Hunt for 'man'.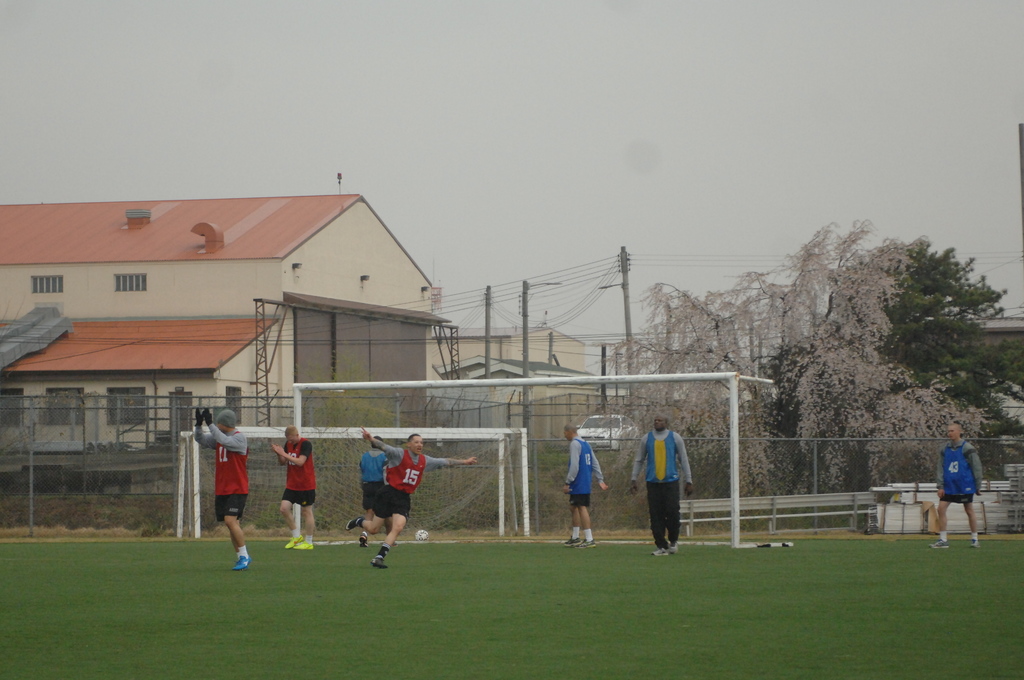
Hunted down at 624, 416, 697, 554.
